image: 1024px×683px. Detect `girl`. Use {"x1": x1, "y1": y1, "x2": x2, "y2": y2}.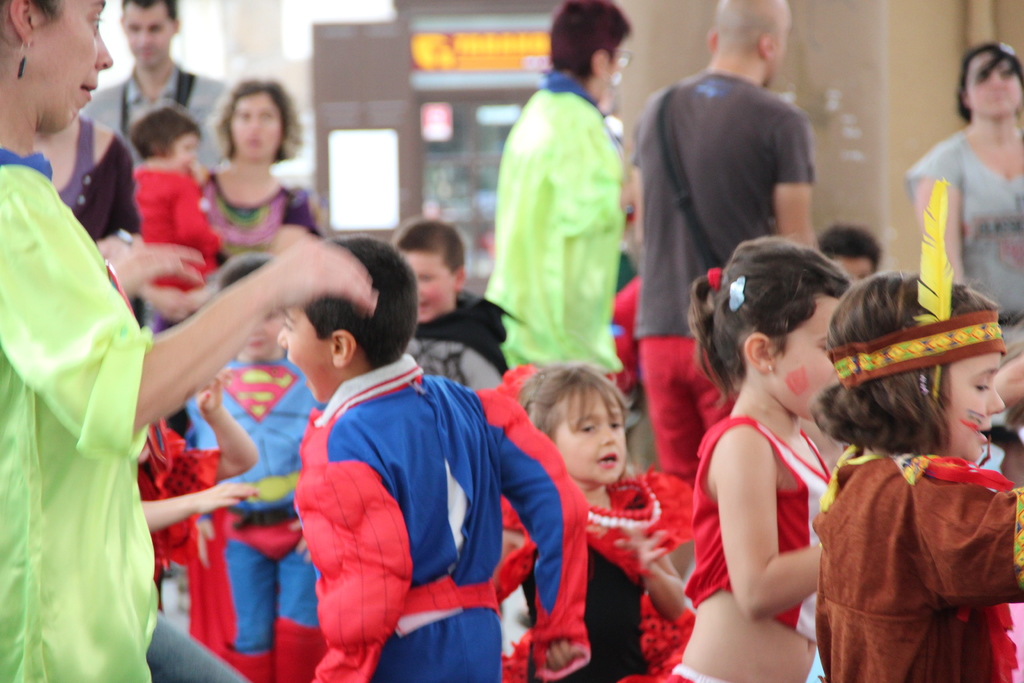
{"x1": 634, "y1": 234, "x2": 842, "y2": 681}.
